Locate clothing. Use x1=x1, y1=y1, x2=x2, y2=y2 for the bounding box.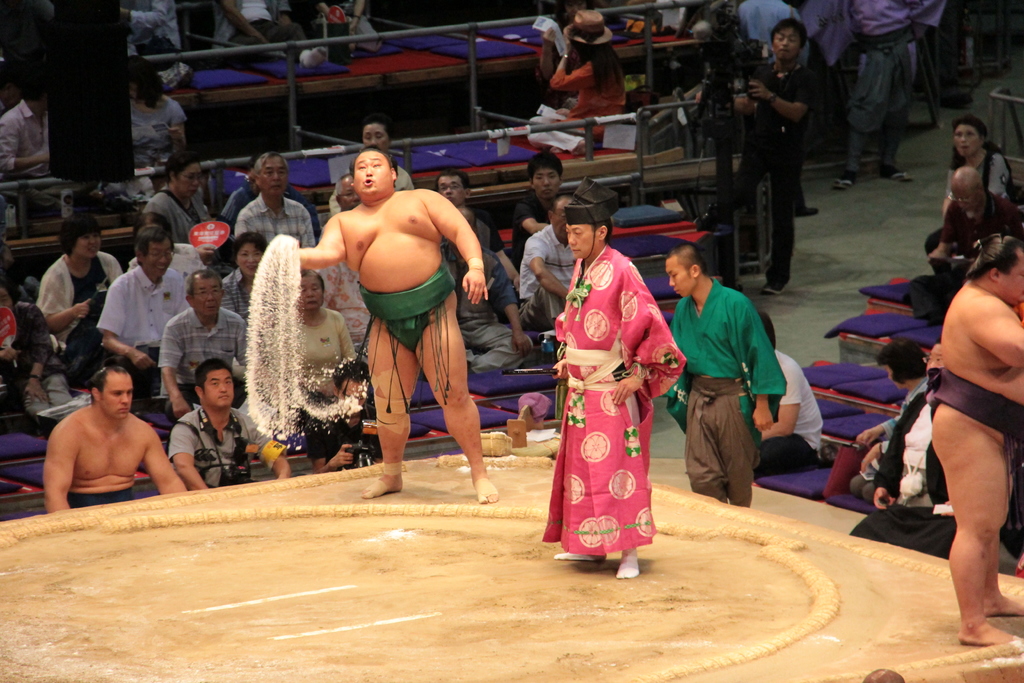
x1=0, y1=90, x2=51, y2=175.
